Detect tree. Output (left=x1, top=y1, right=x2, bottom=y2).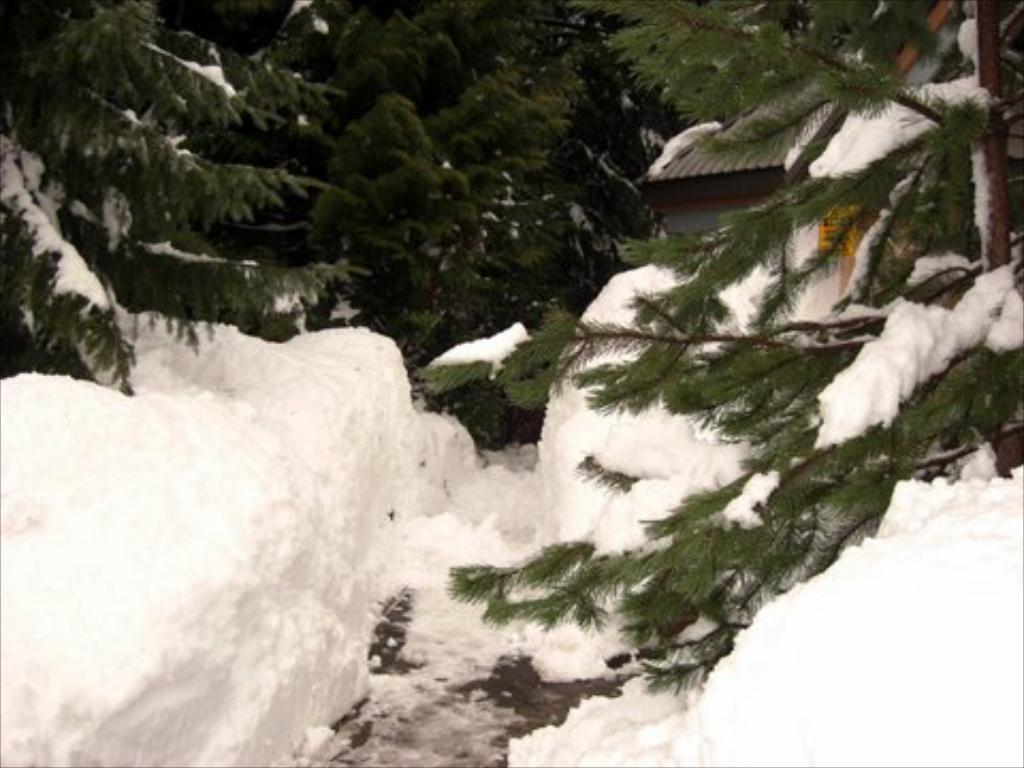
(left=0, top=0, right=356, bottom=403).
